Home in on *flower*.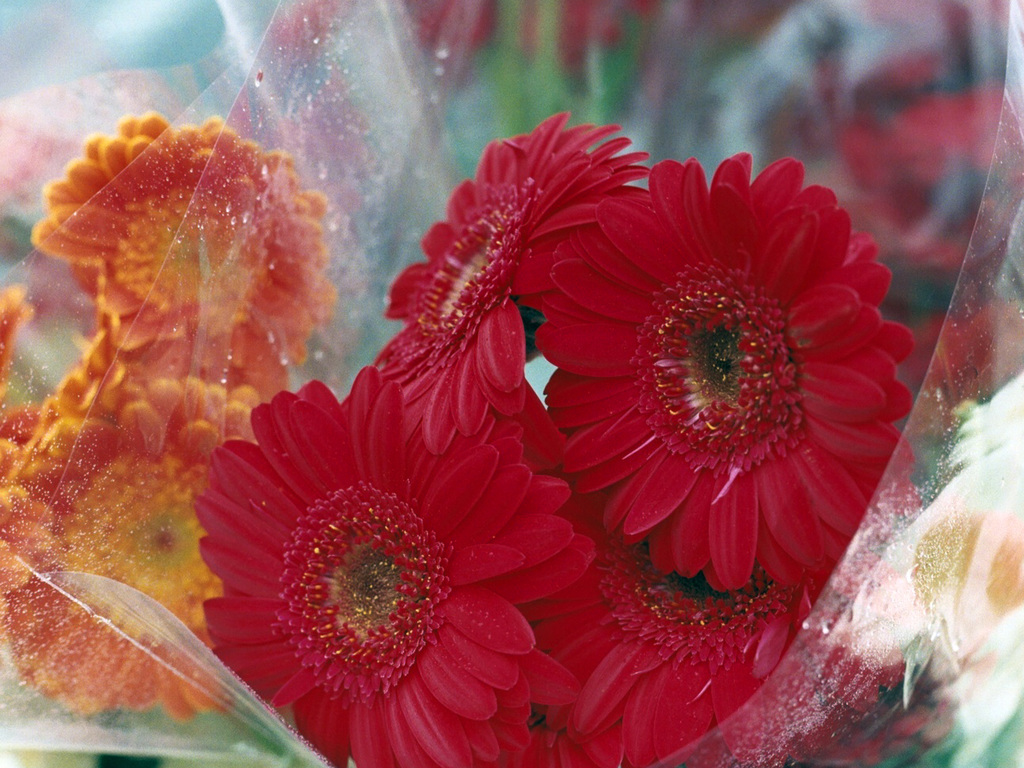
Homed in at Rect(200, 363, 593, 767).
